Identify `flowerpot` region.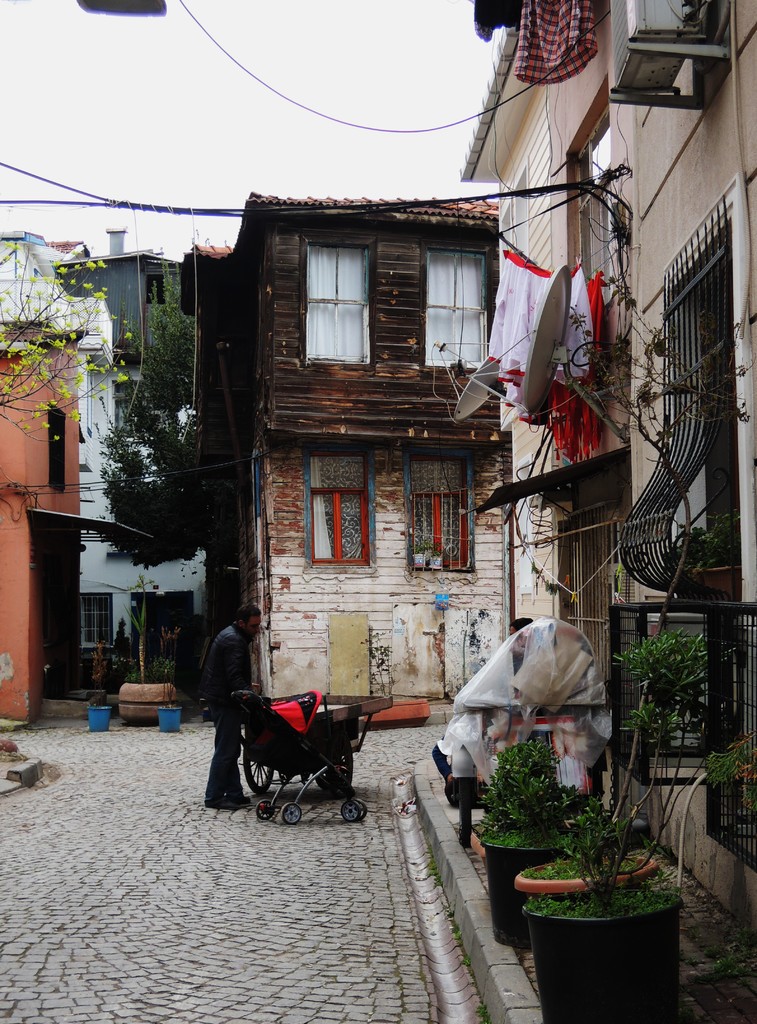
Region: BBox(517, 843, 660, 893).
